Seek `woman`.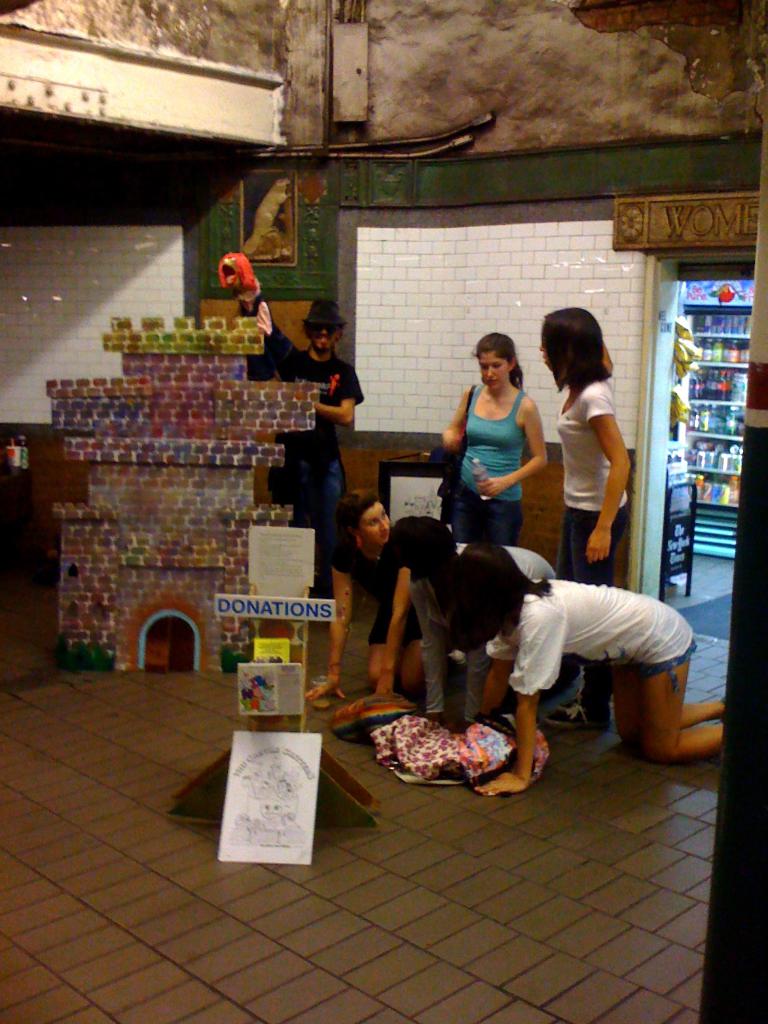
bbox=[536, 300, 632, 731].
